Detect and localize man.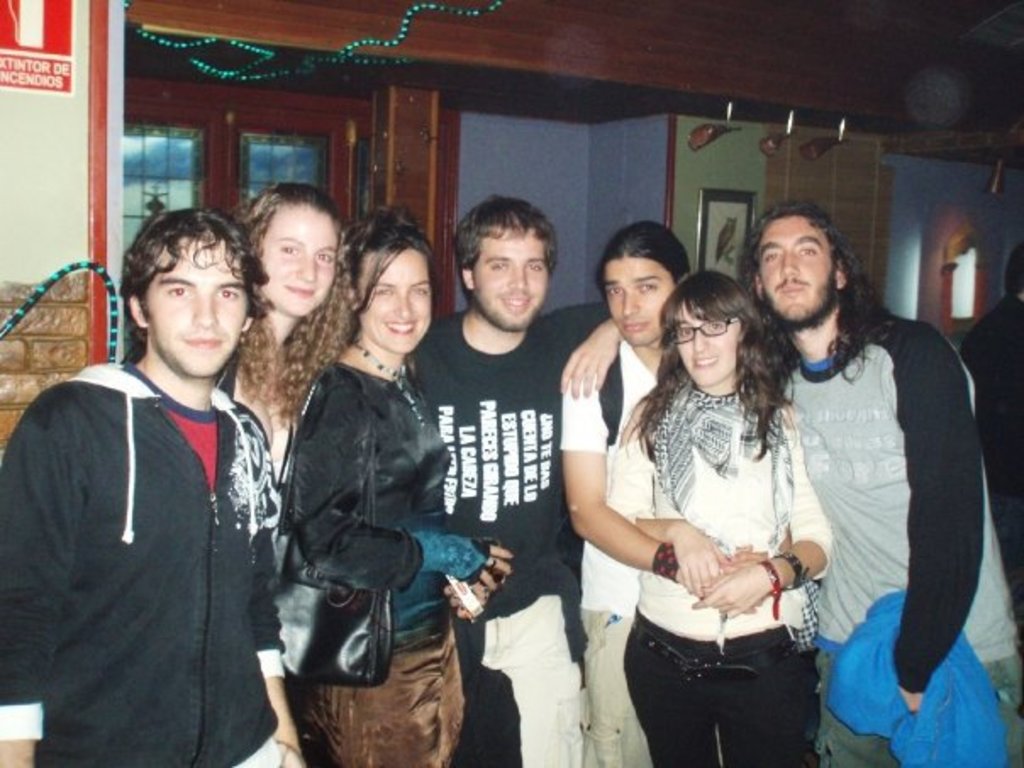
Localized at [left=400, top=192, right=622, bottom=766].
